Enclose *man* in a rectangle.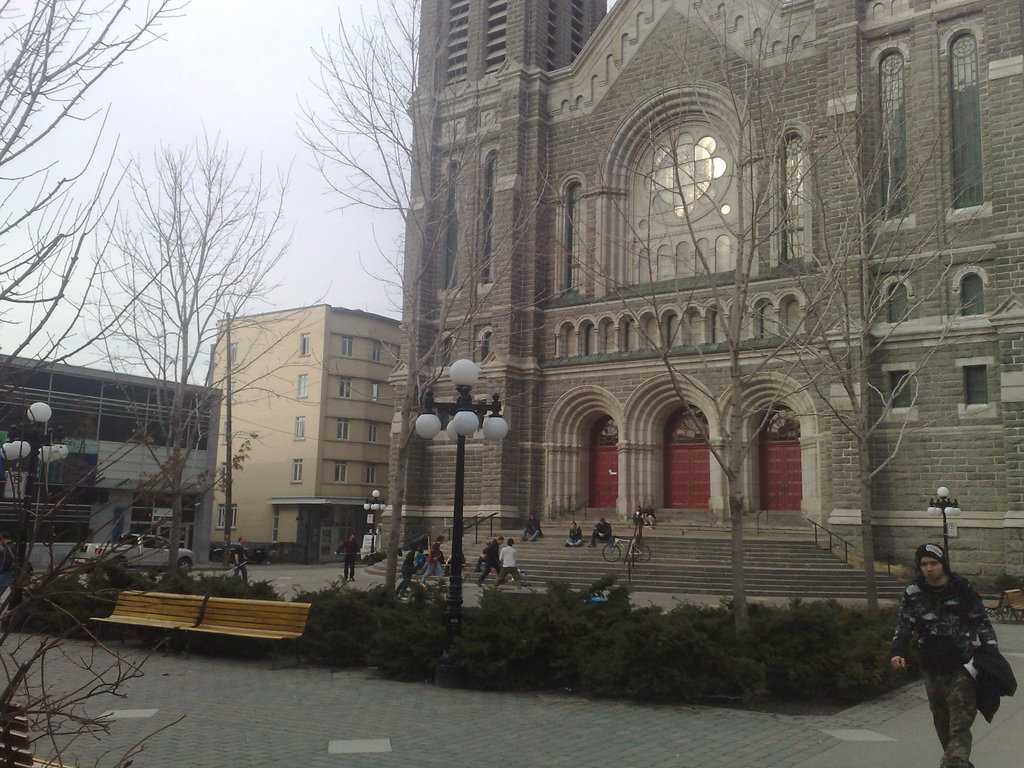
420, 527, 453, 594.
